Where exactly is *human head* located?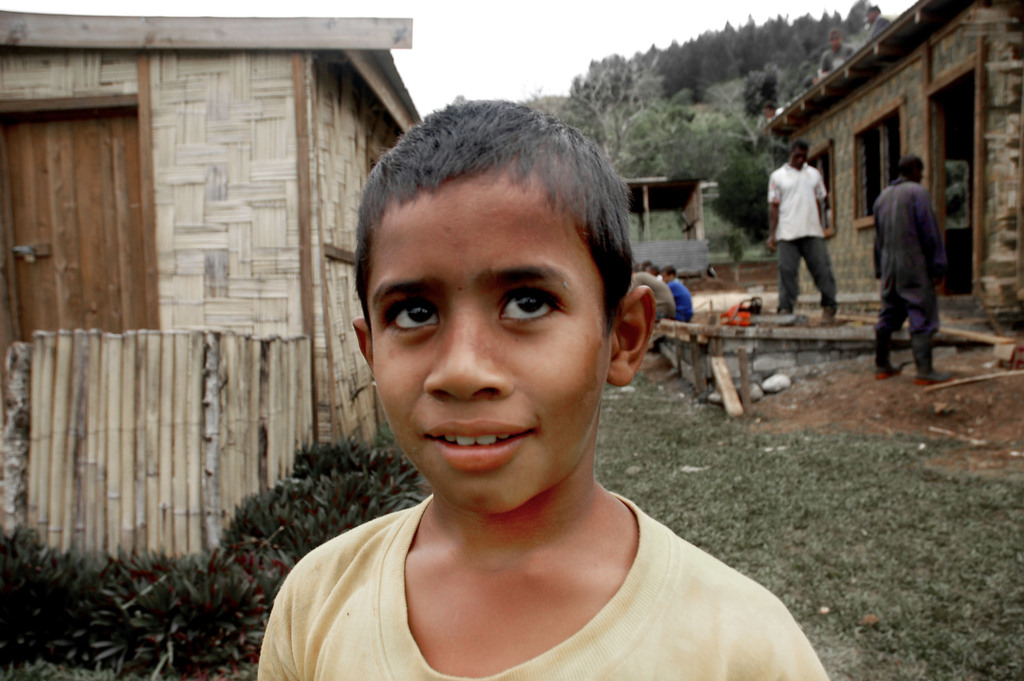
Its bounding box is bbox=(648, 261, 662, 276).
